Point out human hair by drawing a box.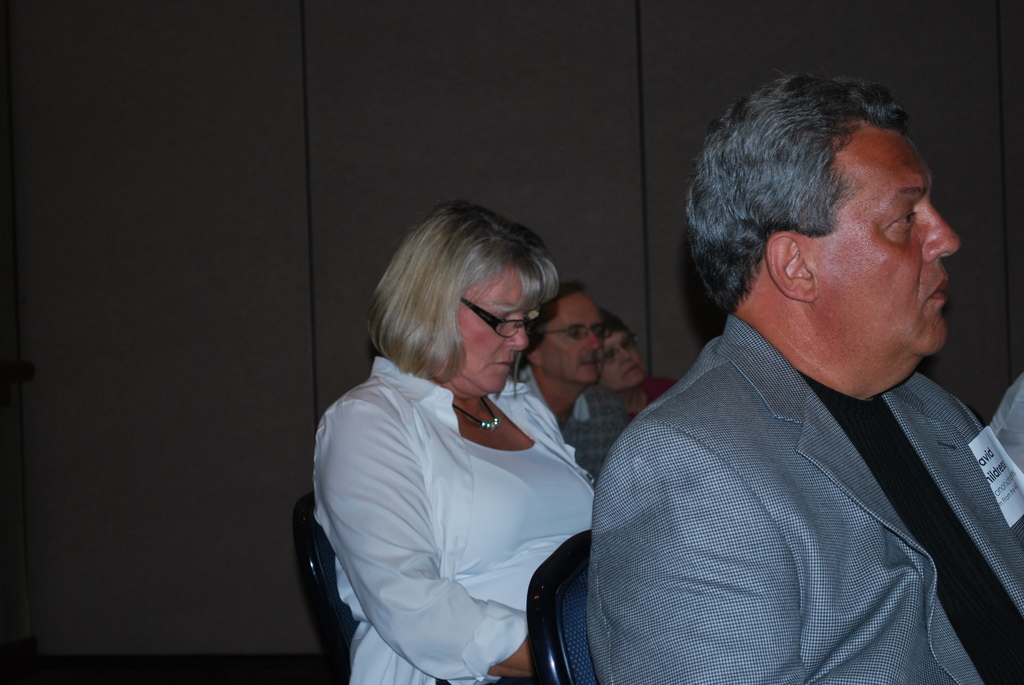
[x1=367, y1=203, x2=557, y2=398].
